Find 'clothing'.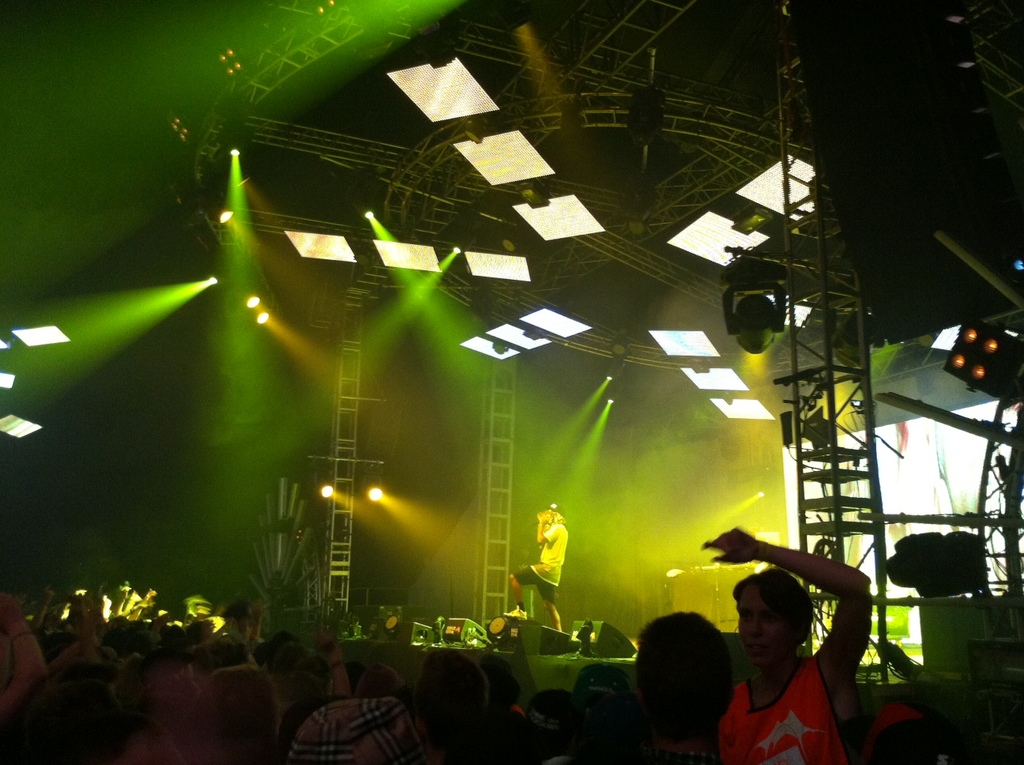
[x1=513, y1=522, x2=570, y2=605].
